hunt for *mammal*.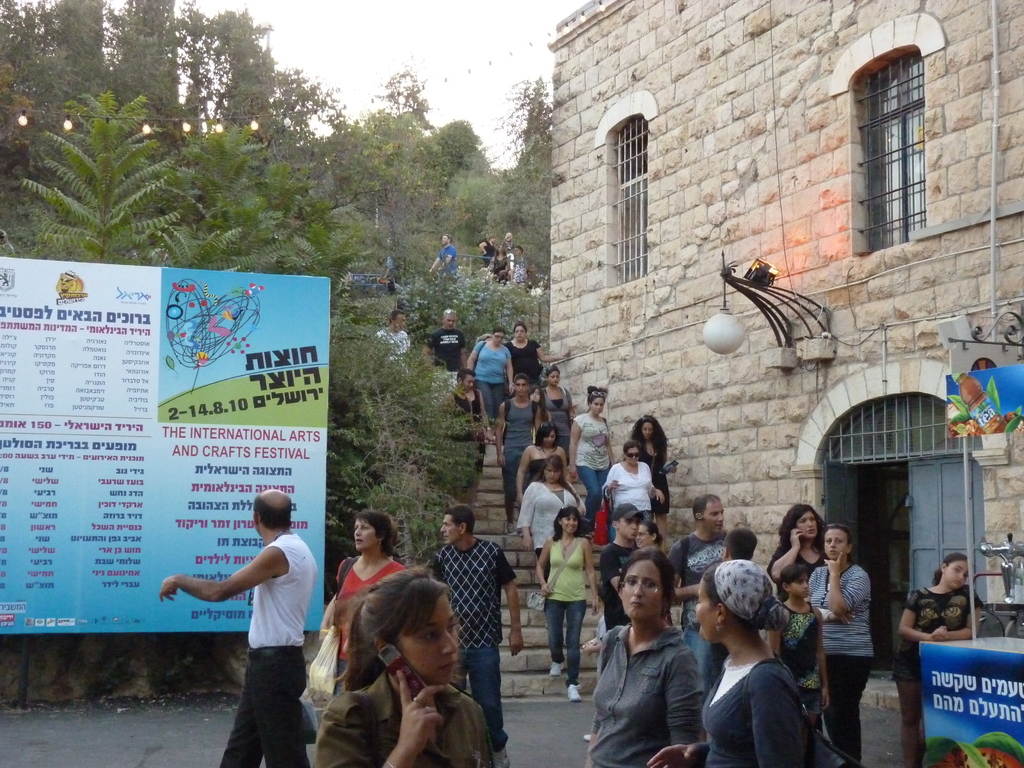
Hunted down at region(446, 369, 486, 477).
